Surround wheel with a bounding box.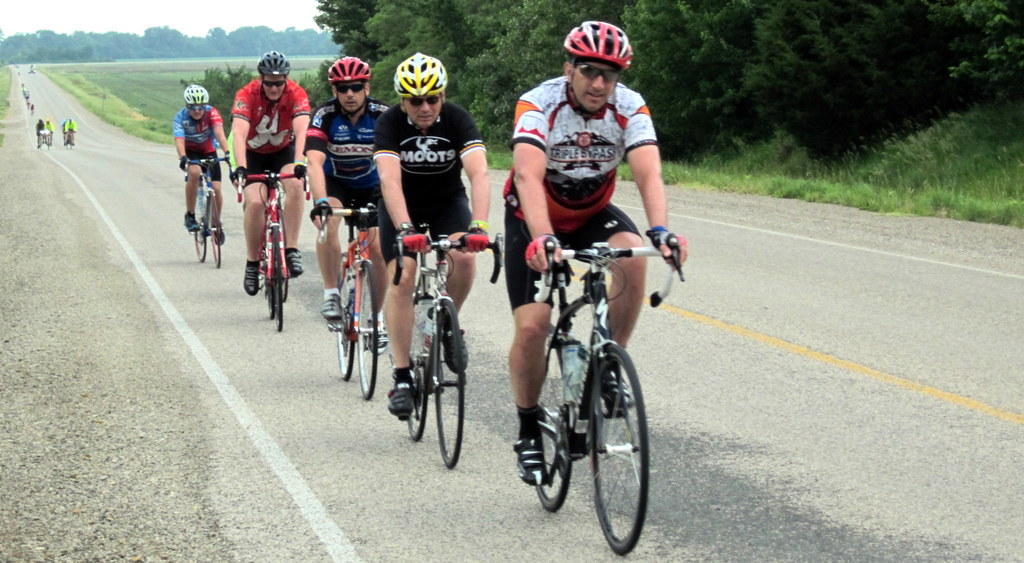
[36, 136, 42, 155].
